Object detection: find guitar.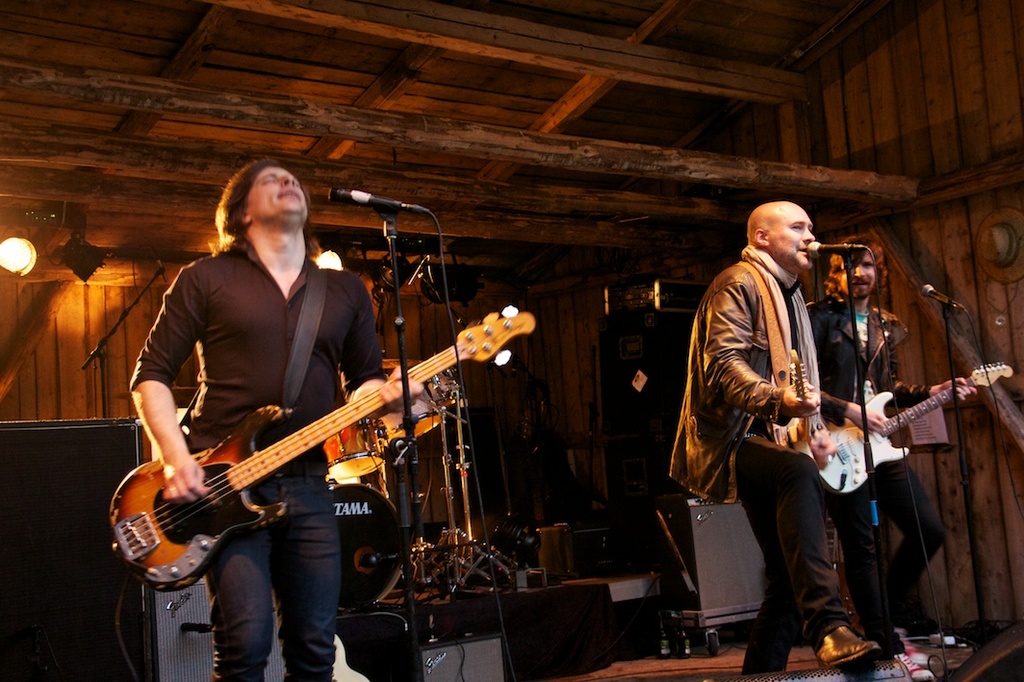
{"left": 103, "top": 305, "right": 543, "bottom": 620}.
